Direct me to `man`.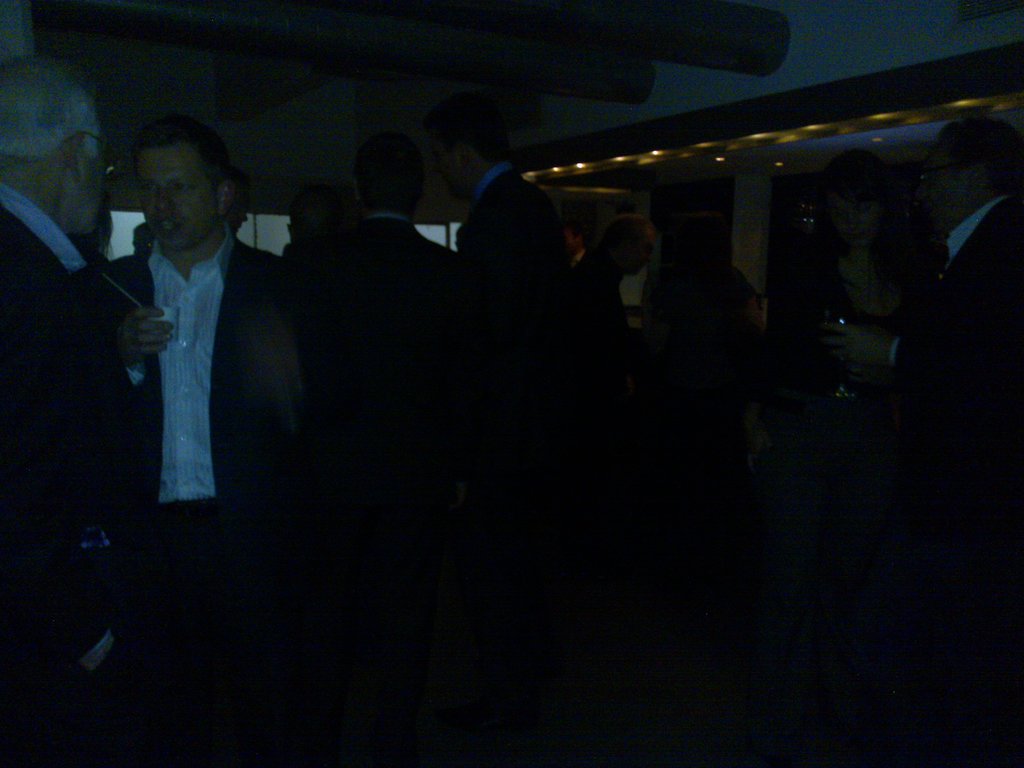
Direction: (276,141,460,296).
